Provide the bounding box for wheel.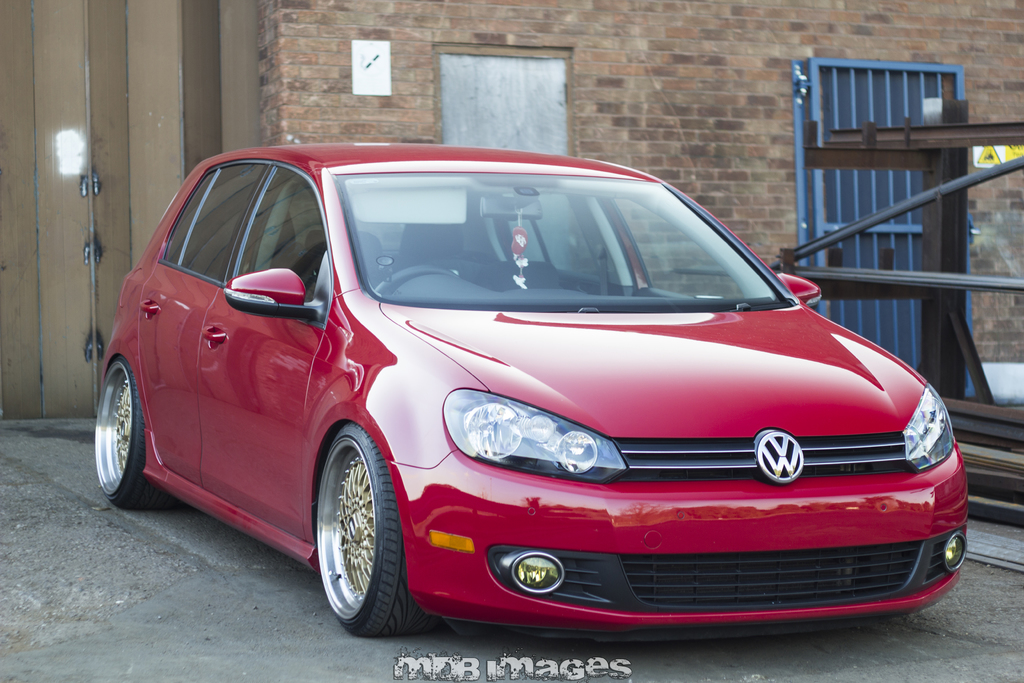
(376, 263, 458, 299).
